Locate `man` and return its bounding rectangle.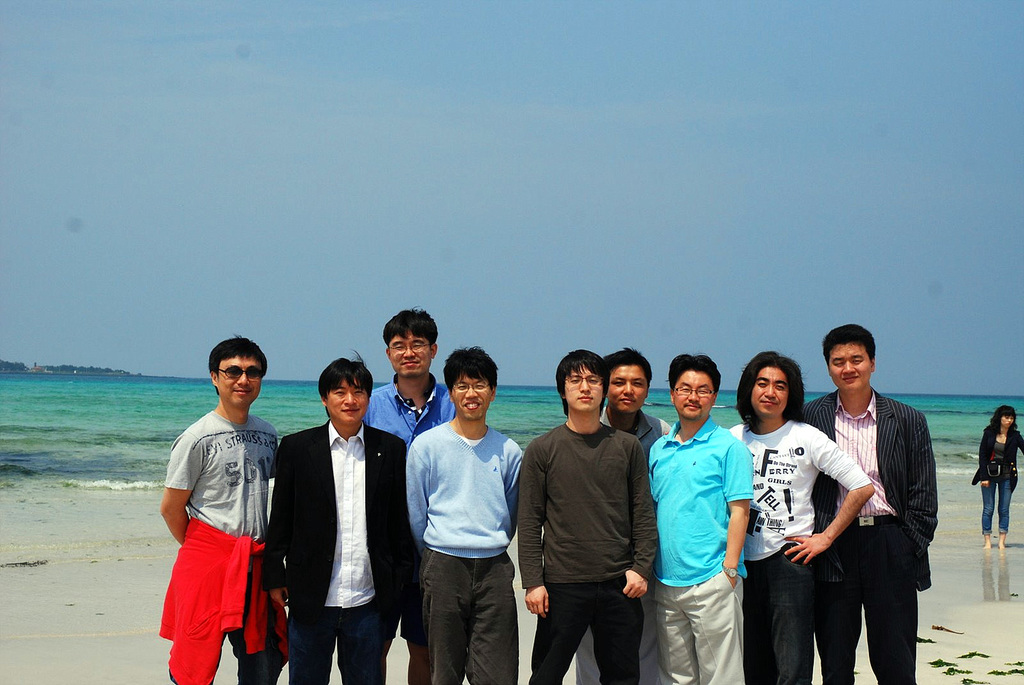
(x1=358, y1=306, x2=454, y2=438).
